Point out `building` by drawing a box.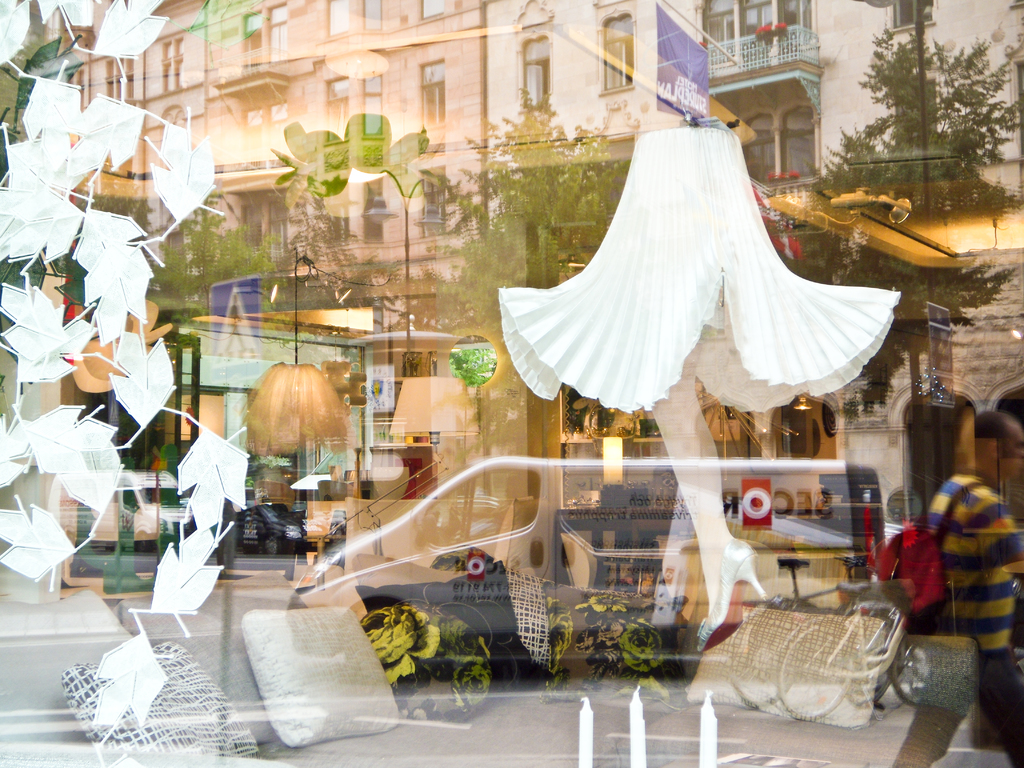
<box>700,0,1023,514</box>.
